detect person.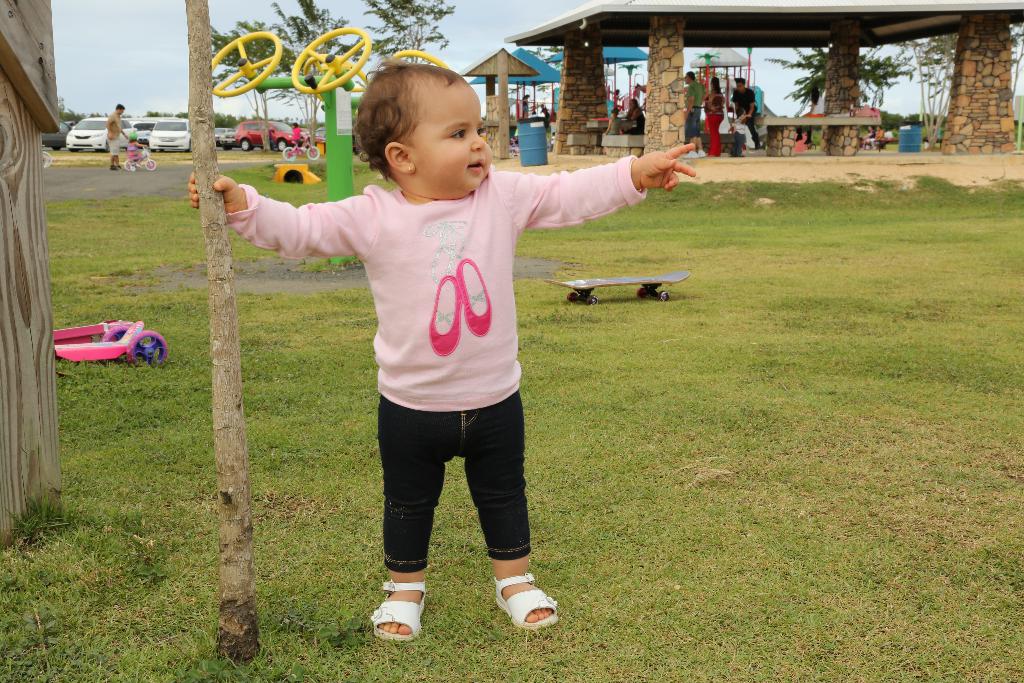
Detected at (685,67,705,158).
